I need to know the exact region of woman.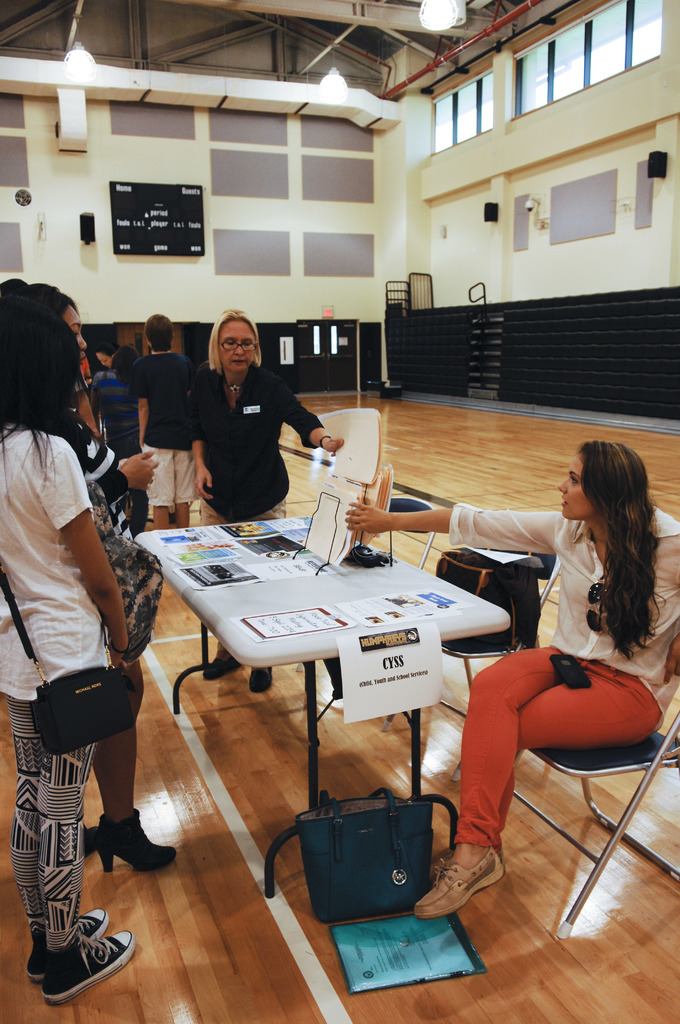
Region: rect(169, 293, 337, 698).
